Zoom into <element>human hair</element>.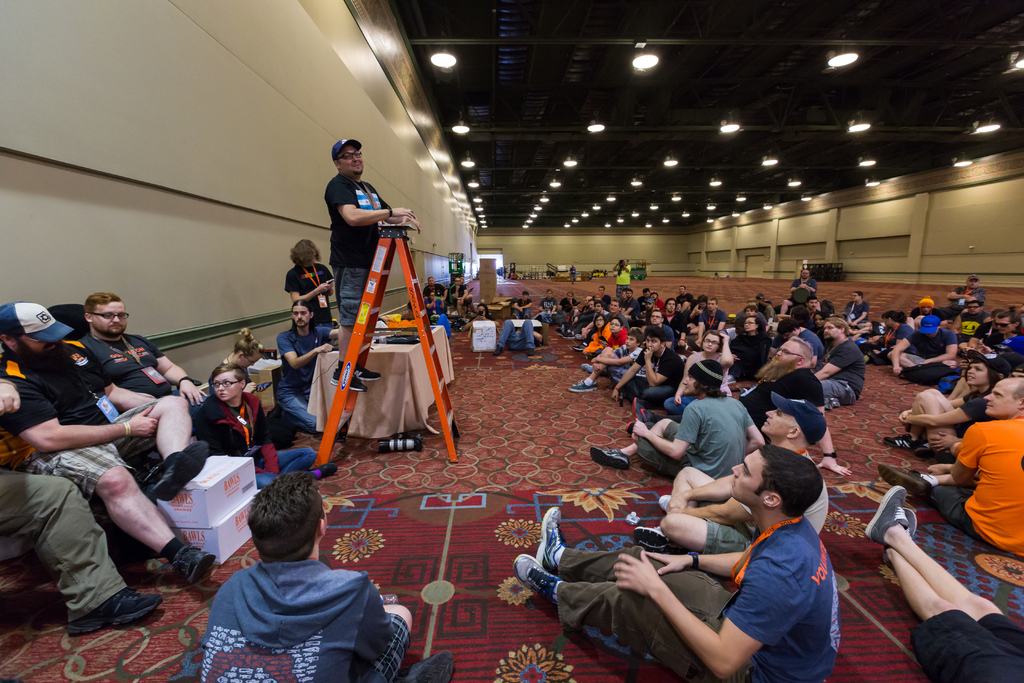
Zoom target: 822 299 835 312.
